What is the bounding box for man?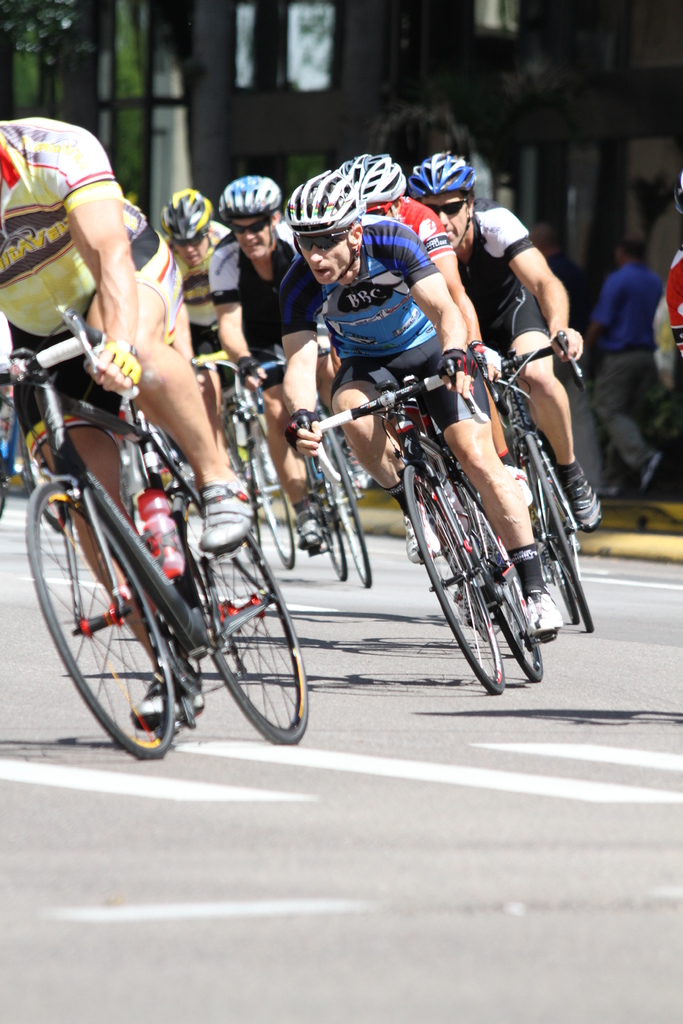
detection(210, 173, 332, 547).
